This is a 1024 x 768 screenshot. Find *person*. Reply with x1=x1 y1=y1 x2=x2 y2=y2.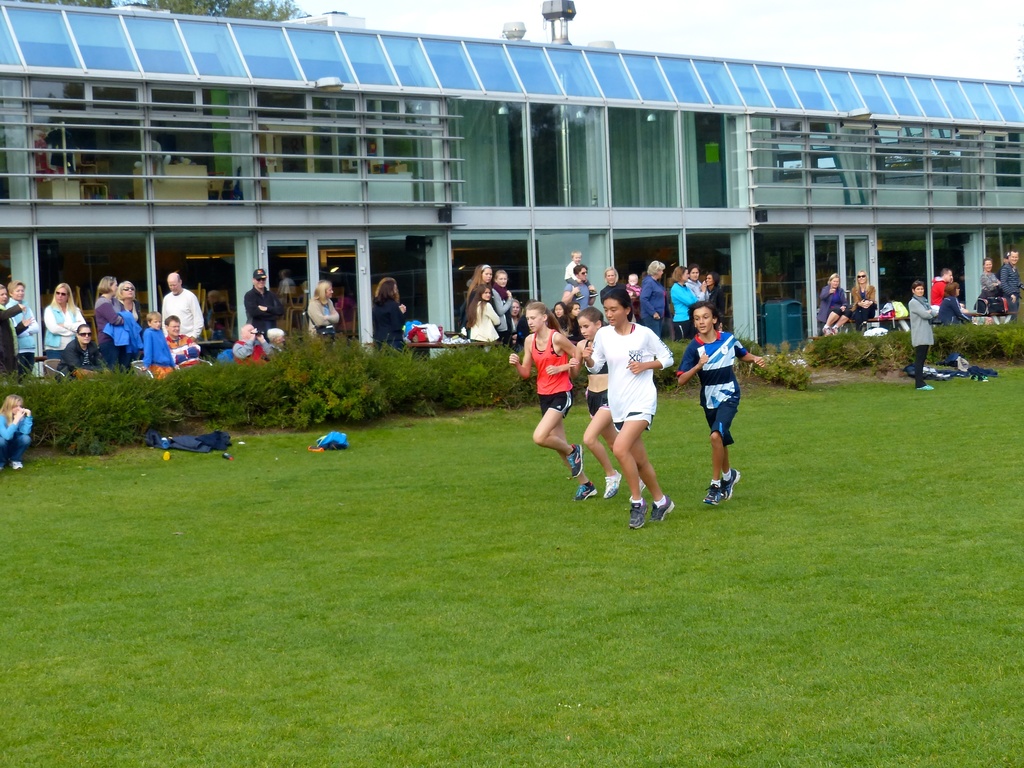
x1=370 y1=277 x2=408 y2=350.
